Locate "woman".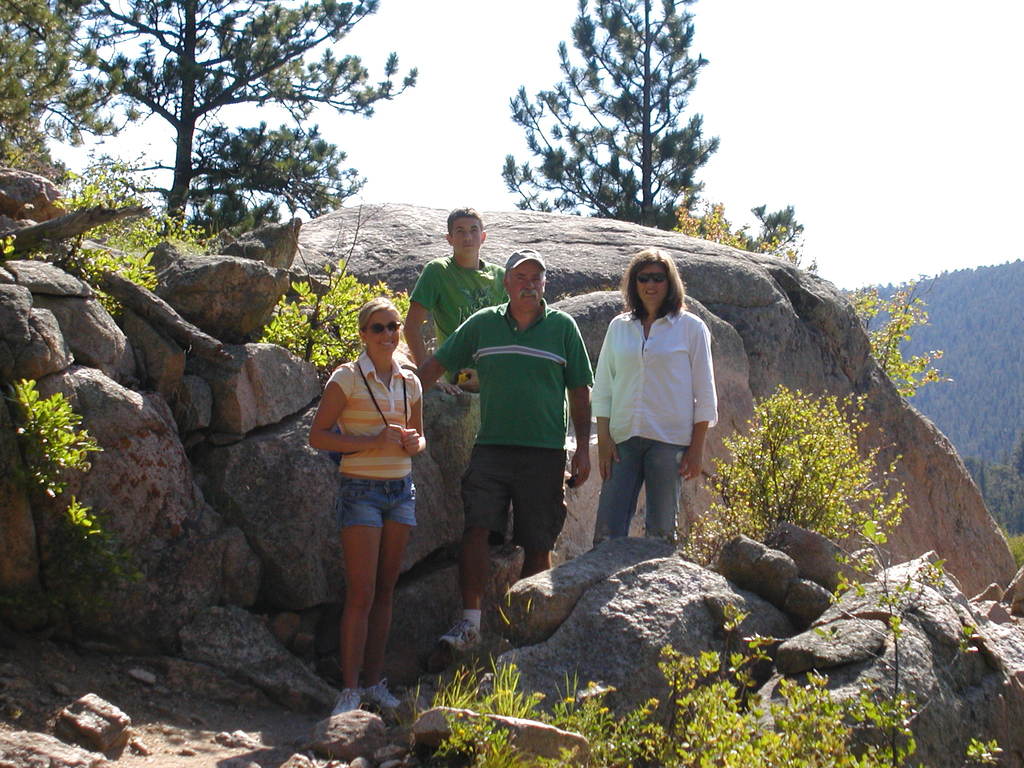
Bounding box: [305,278,435,692].
